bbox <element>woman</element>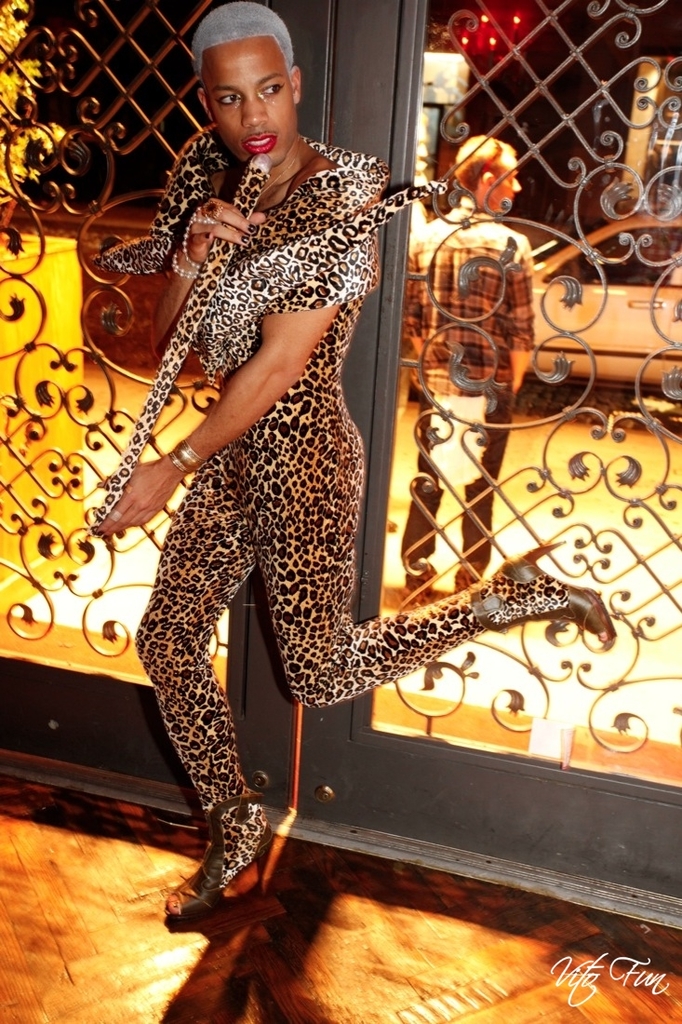
[x1=76, y1=0, x2=609, y2=932]
